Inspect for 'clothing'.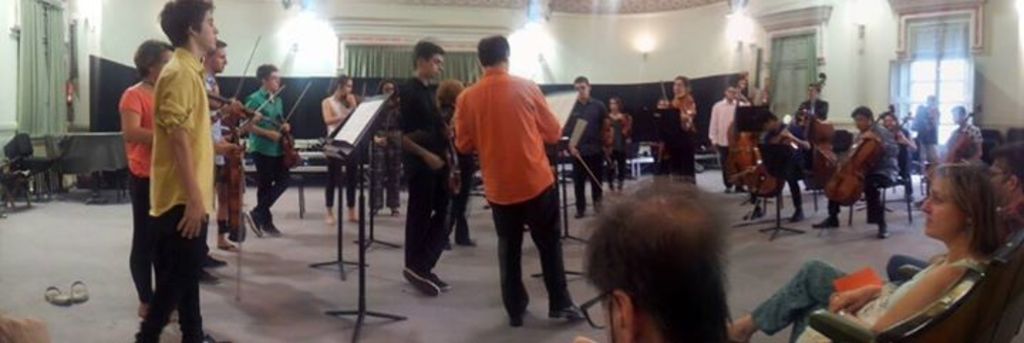
Inspection: left=323, top=81, right=360, bottom=151.
